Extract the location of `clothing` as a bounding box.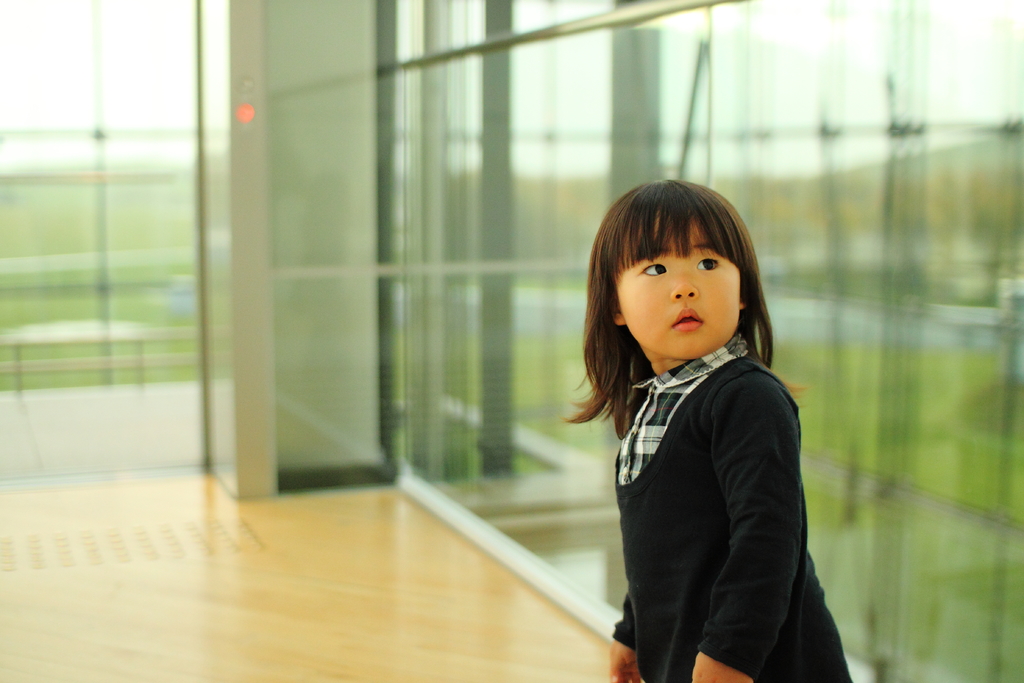
select_region(568, 277, 838, 673).
